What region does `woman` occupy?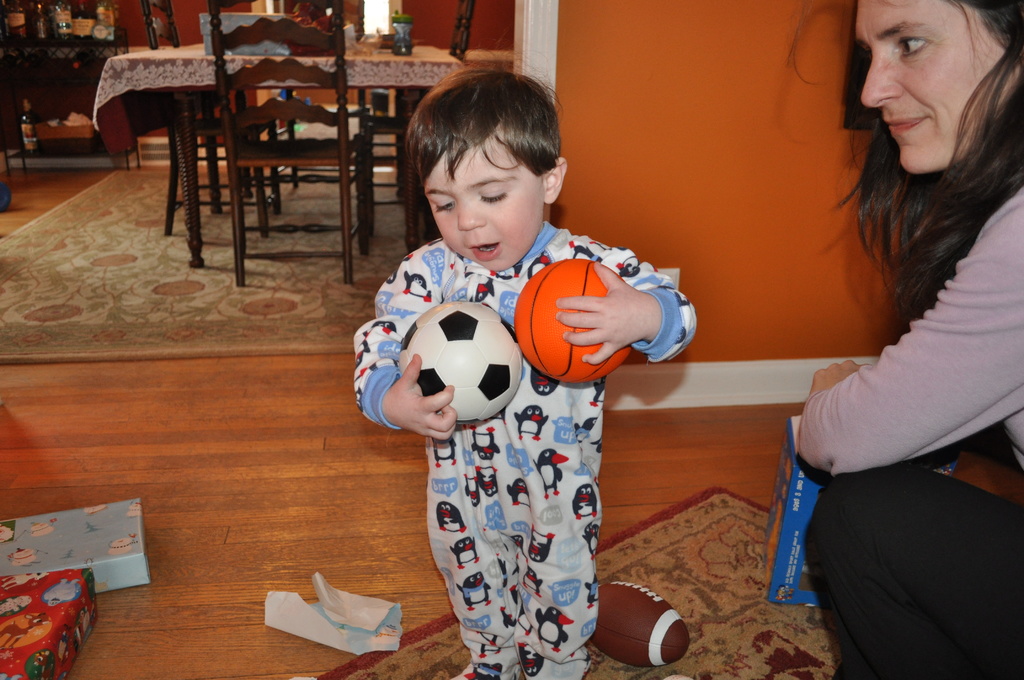
bbox=[791, 0, 1023, 679].
